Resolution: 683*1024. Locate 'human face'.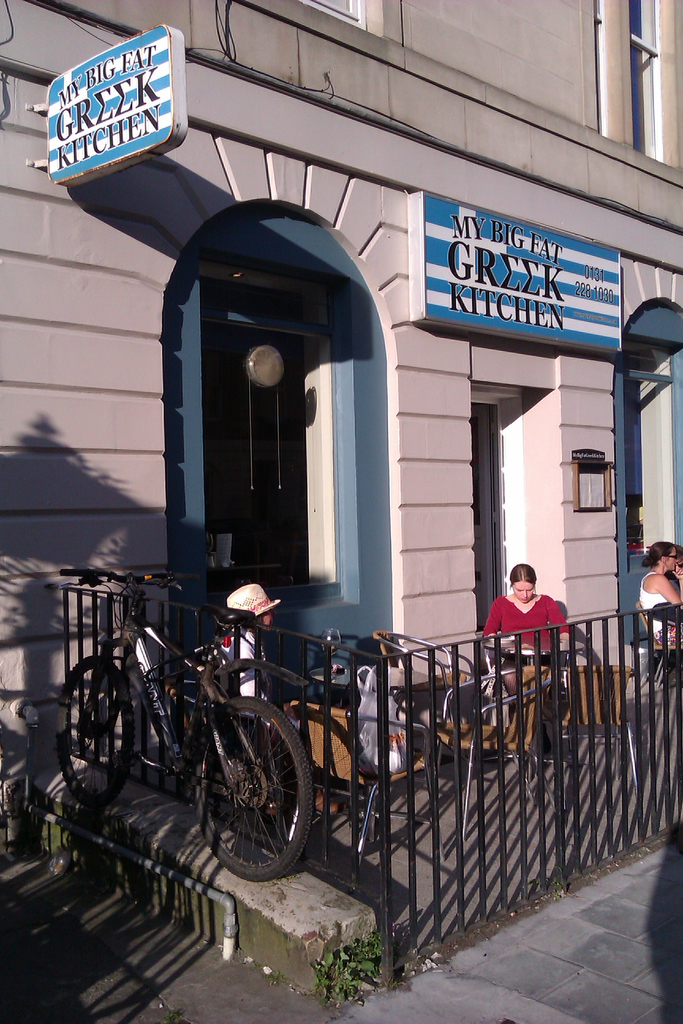
Rect(512, 583, 534, 604).
